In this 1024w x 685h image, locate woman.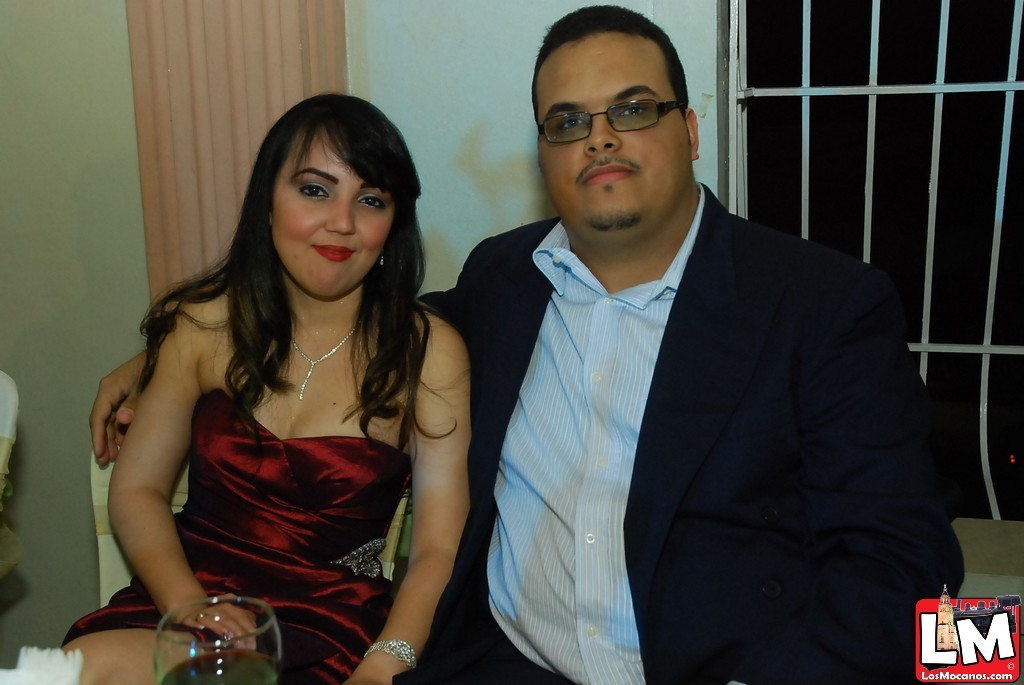
Bounding box: 60, 83, 474, 684.
